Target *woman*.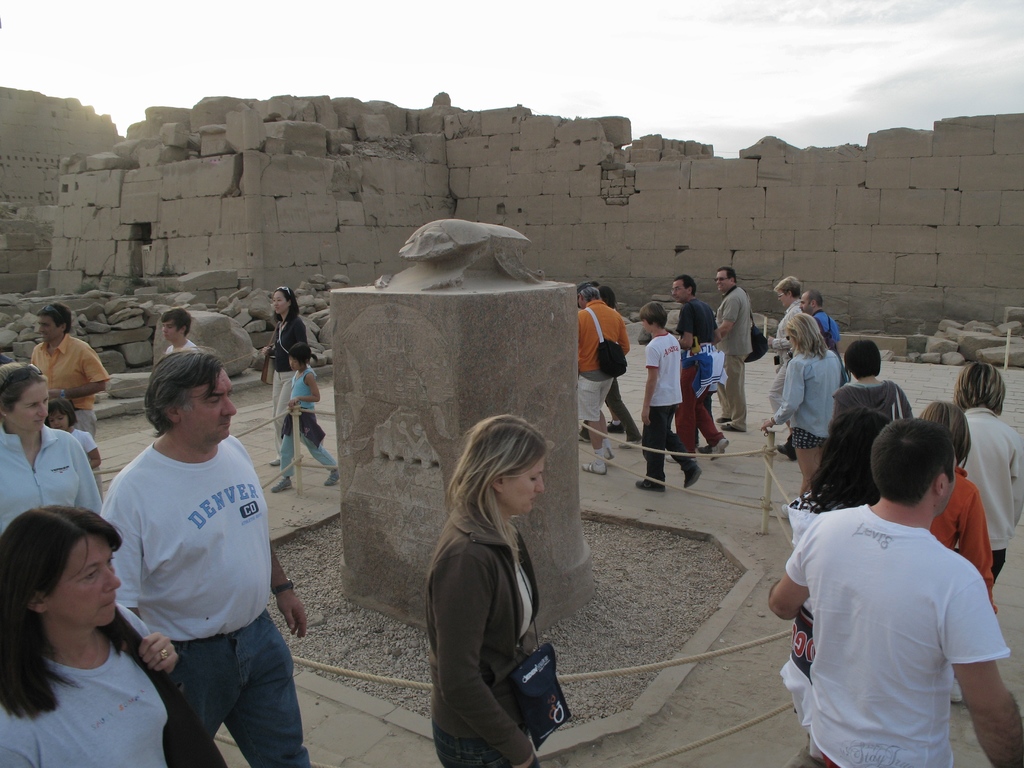
Target region: box(428, 418, 545, 767).
